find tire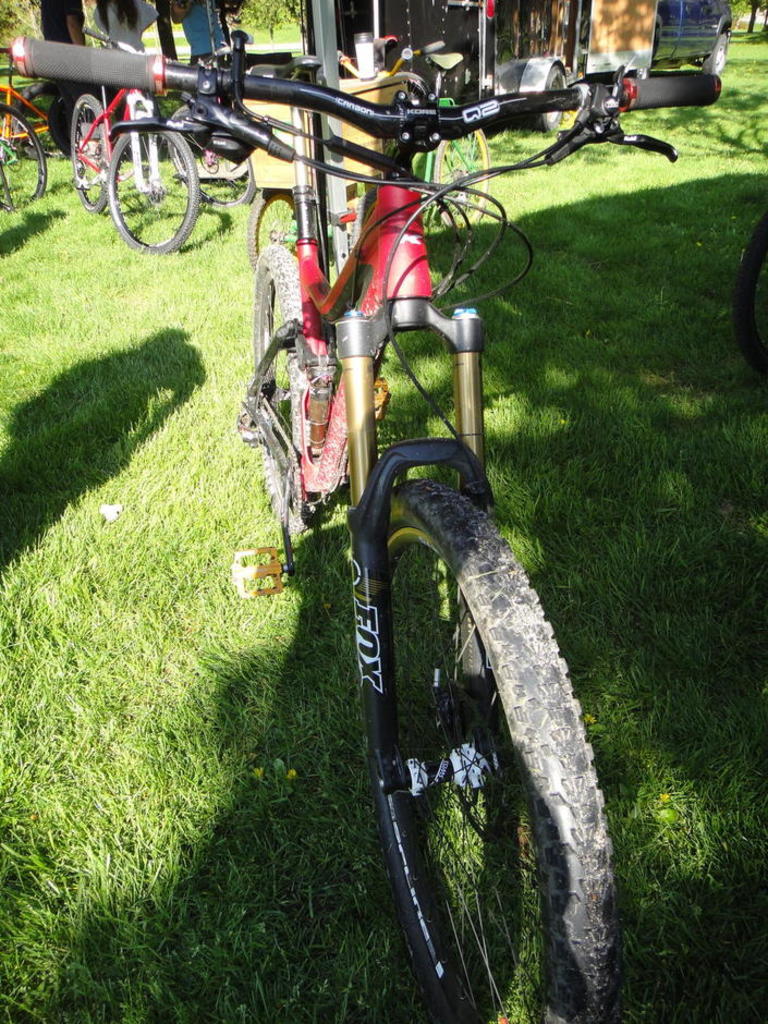
[left=610, top=60, right=630, bottom=83]
